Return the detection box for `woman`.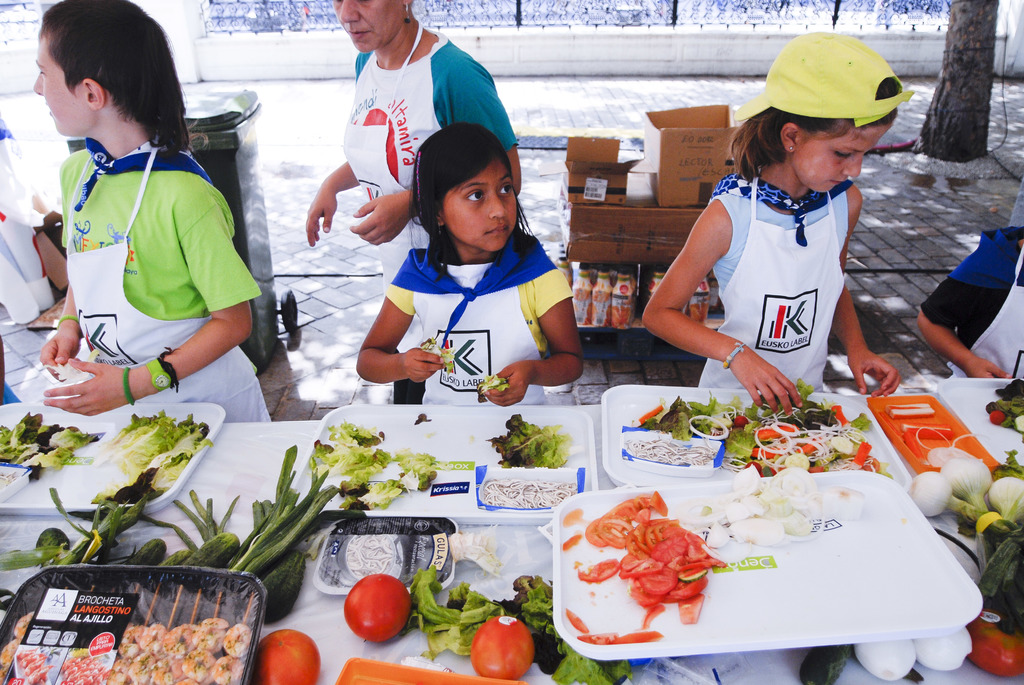
(303, 0, 522, 407).
